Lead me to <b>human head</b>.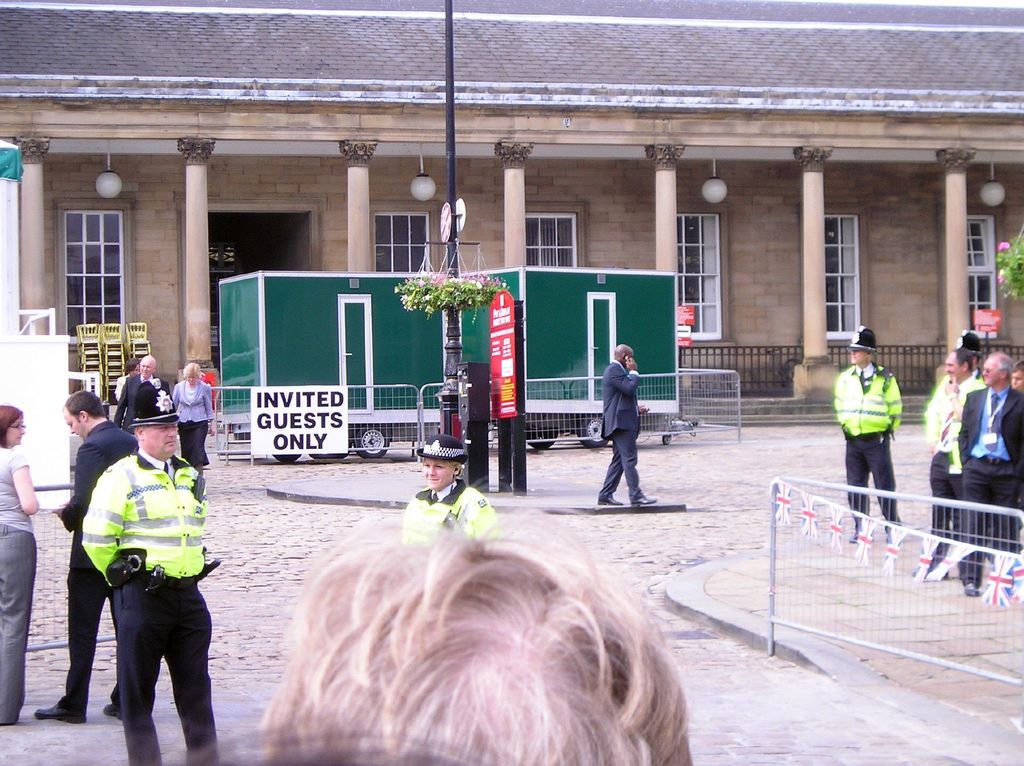
Lead to l=613, t=344, r=633, b=370.
